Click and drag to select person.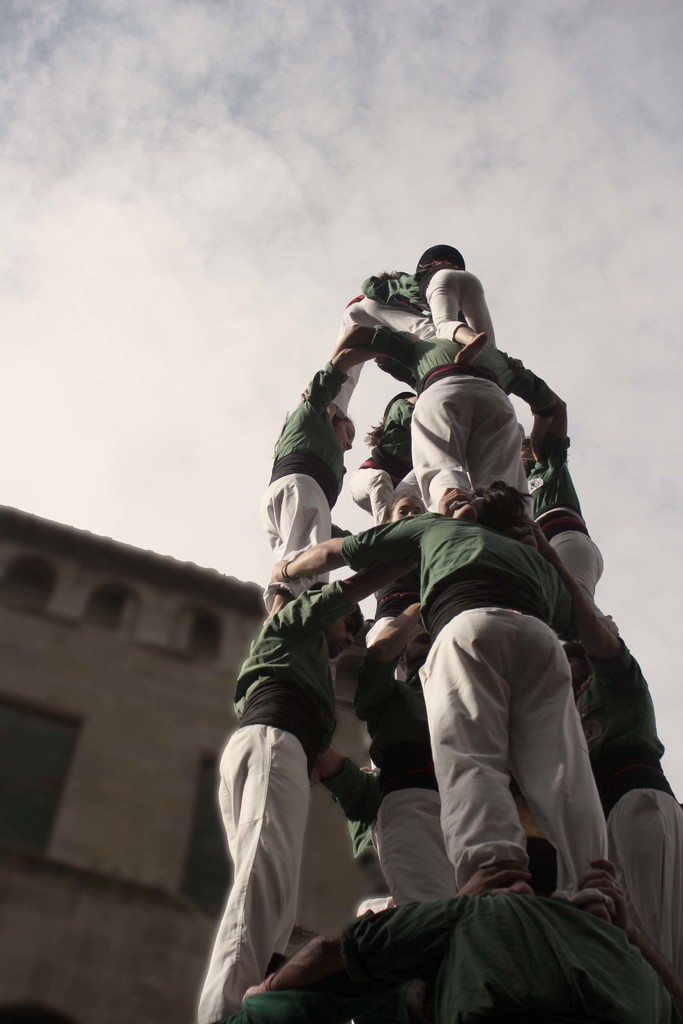
Selection: x1=428, y1=238, x2=512, y2=369.
